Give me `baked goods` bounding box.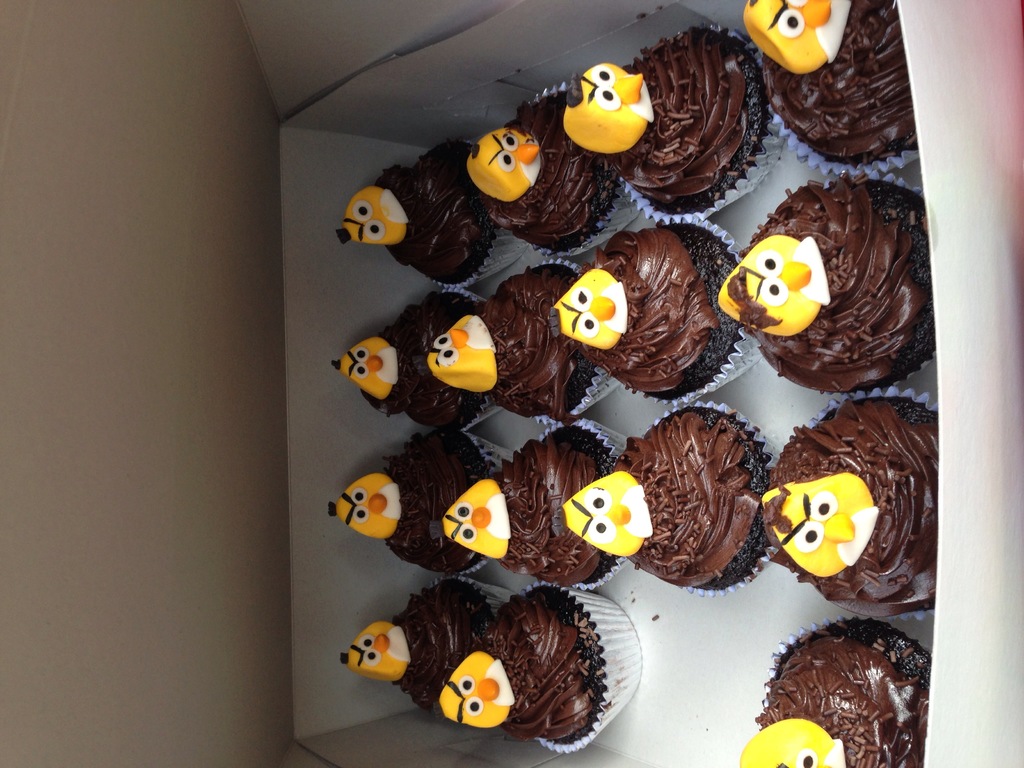
<region>439, 425, 619, 586</region>.
